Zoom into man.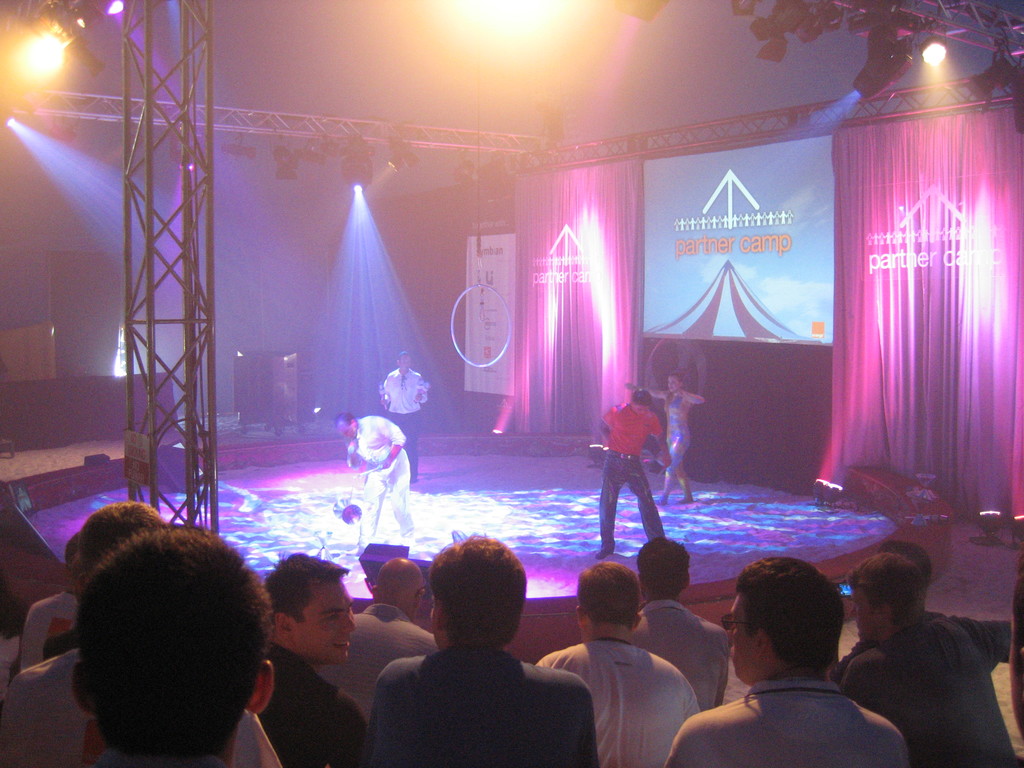
Zoom target: left=599, top=390, right=673, bottom=555.
